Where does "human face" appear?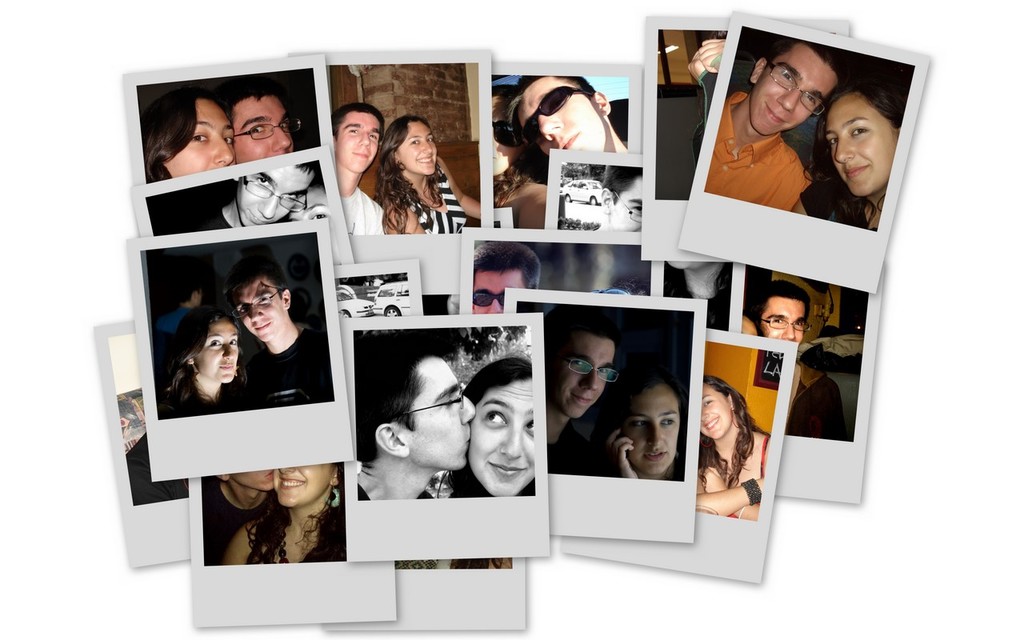
Appears at bbox=(290, 190, 326, 225).
